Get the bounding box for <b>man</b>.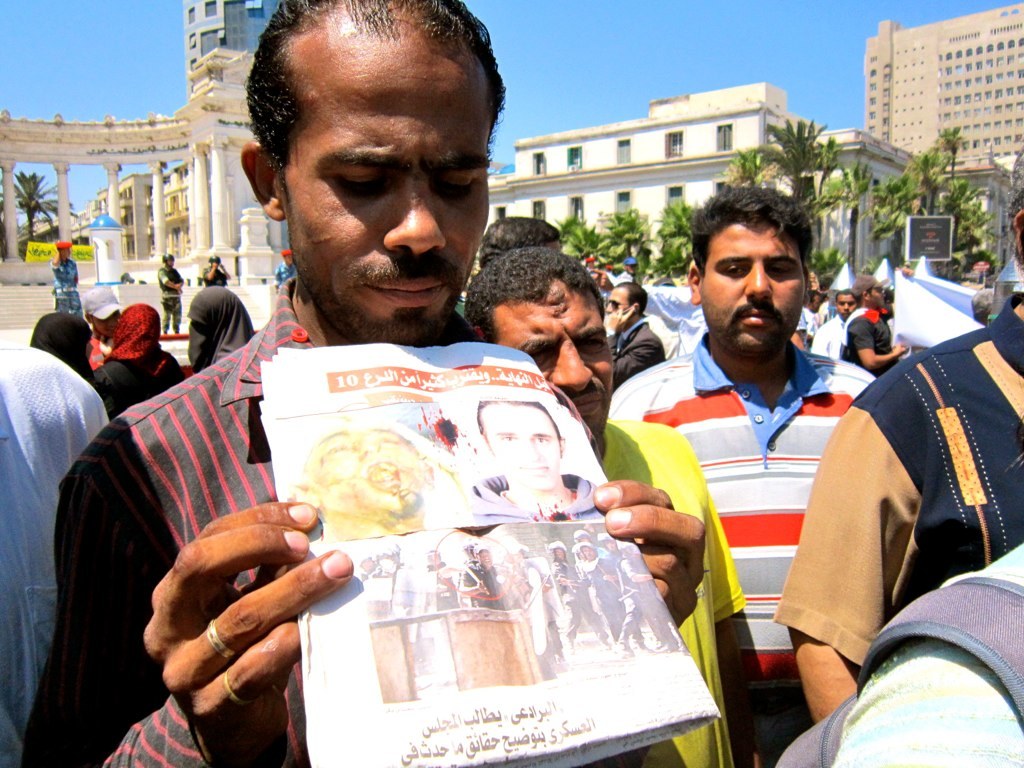
crop(612, 539, 678, 659).
